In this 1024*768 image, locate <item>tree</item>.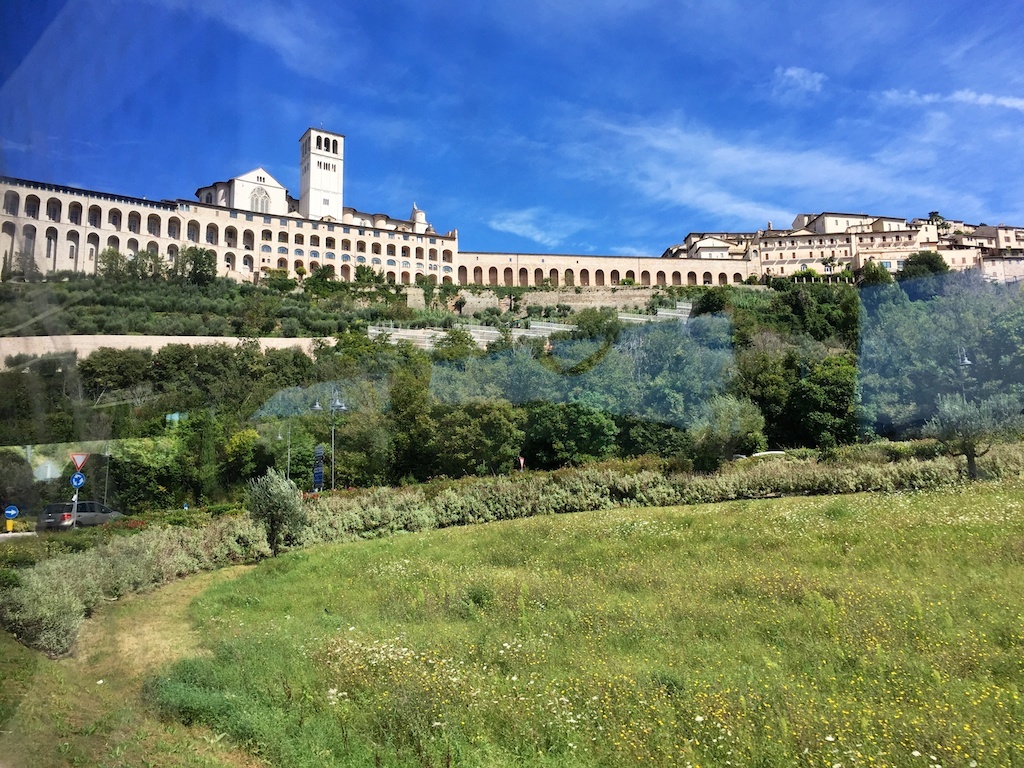
Bounding box: Rect(381, 342, 438, 461).
